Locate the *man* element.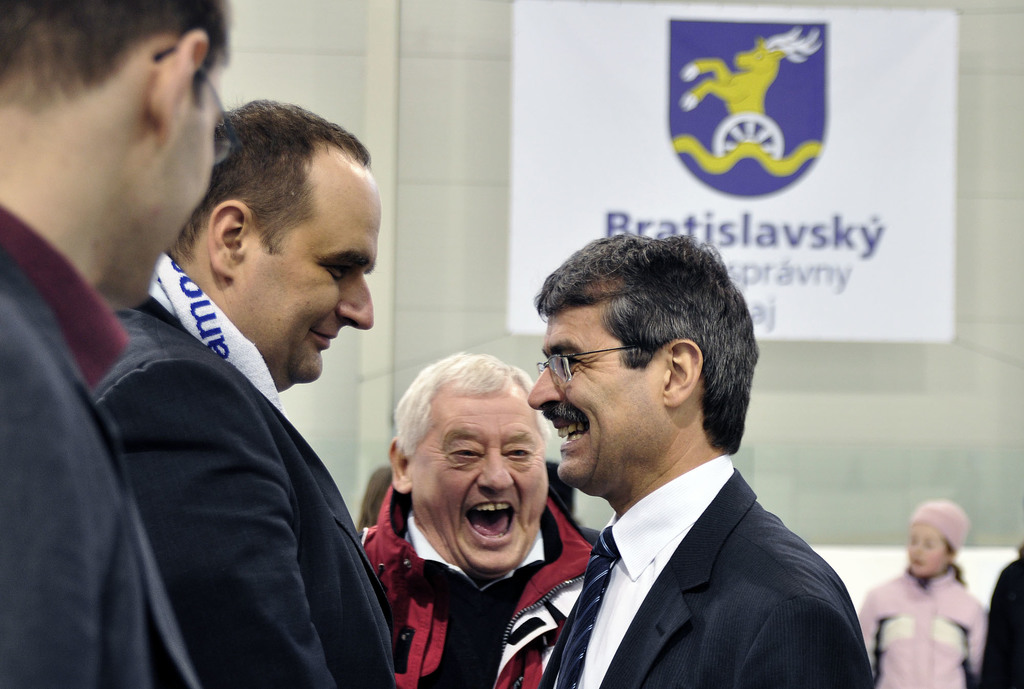
Element bbox: locate(96, 92, 396, 688).
